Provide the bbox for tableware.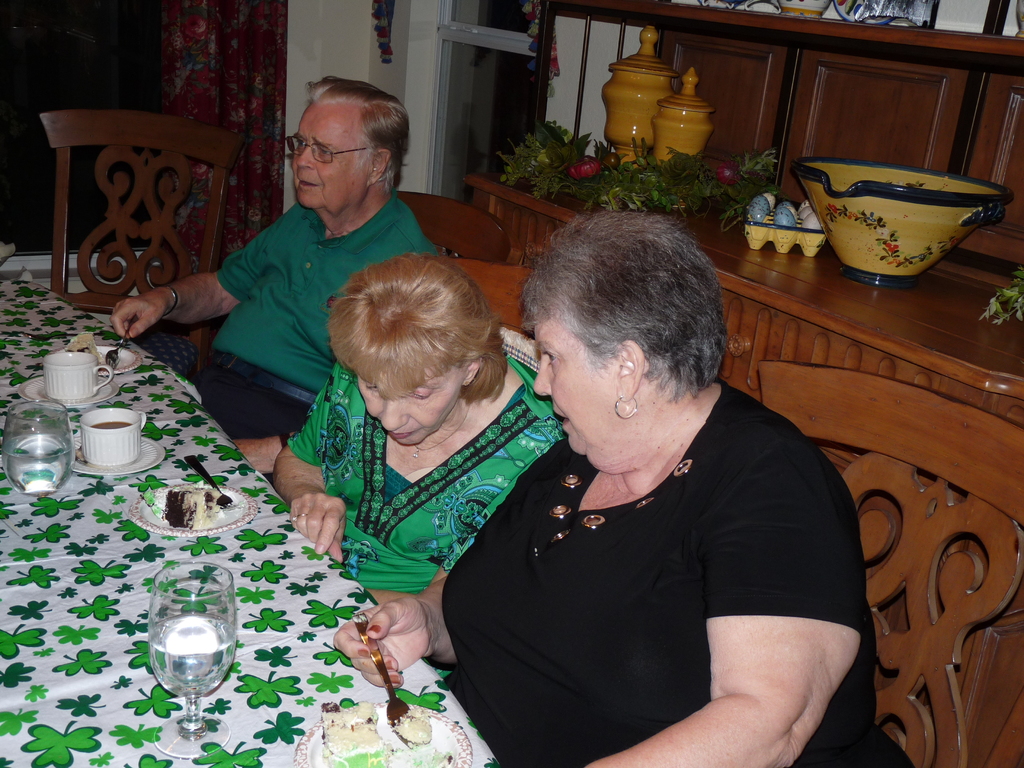
17 374 122 404.
